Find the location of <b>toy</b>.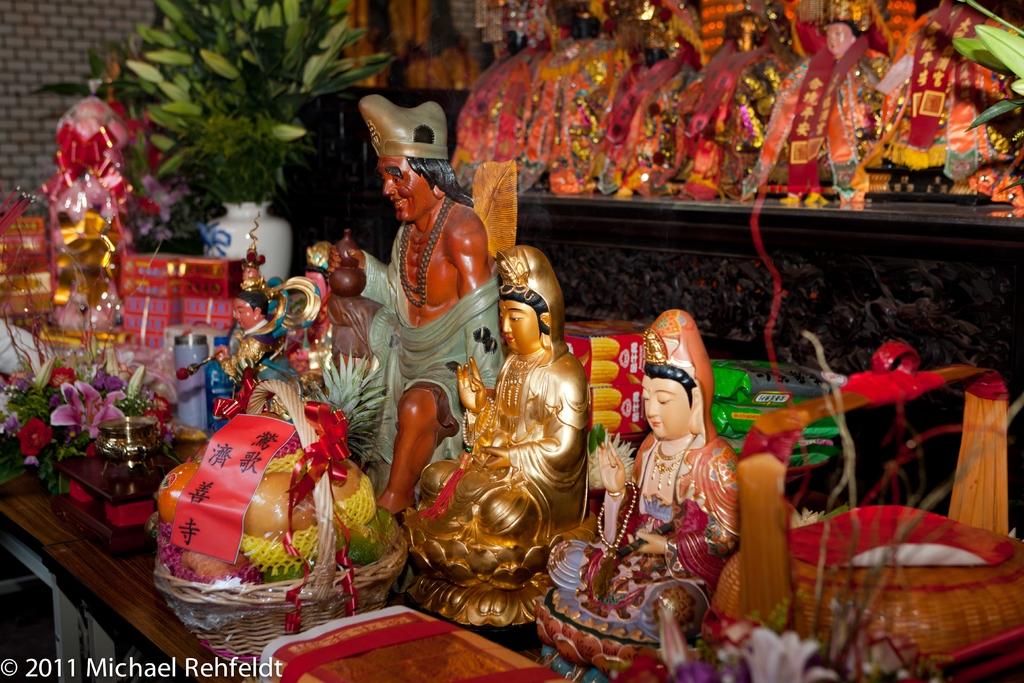
Location: <bbox>143, 355, 418, 645</bbox>.
